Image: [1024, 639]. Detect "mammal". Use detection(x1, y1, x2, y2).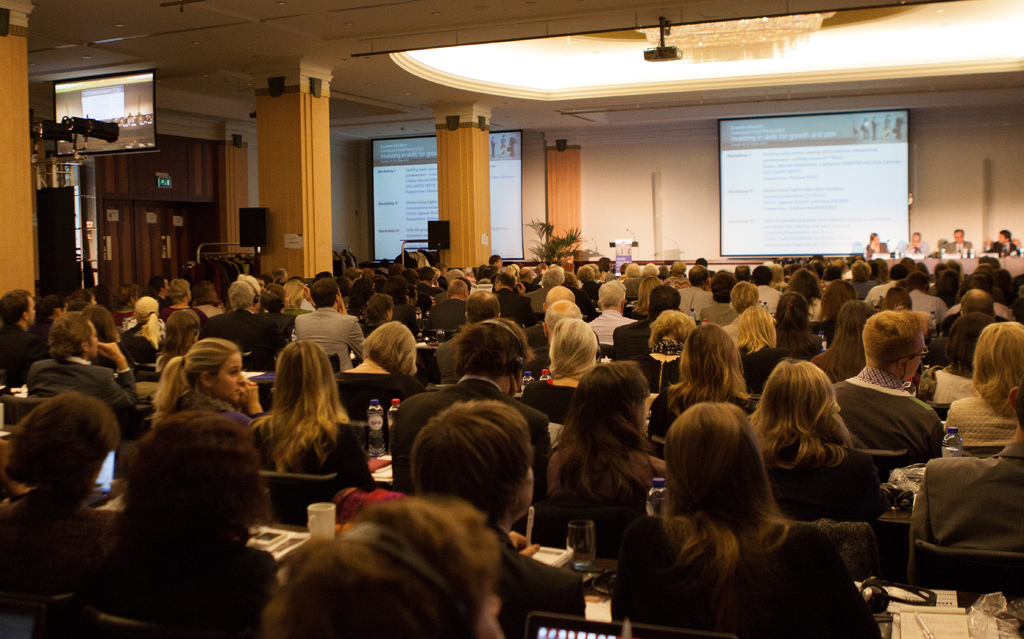
detection(989, 226, 1021, 256).
